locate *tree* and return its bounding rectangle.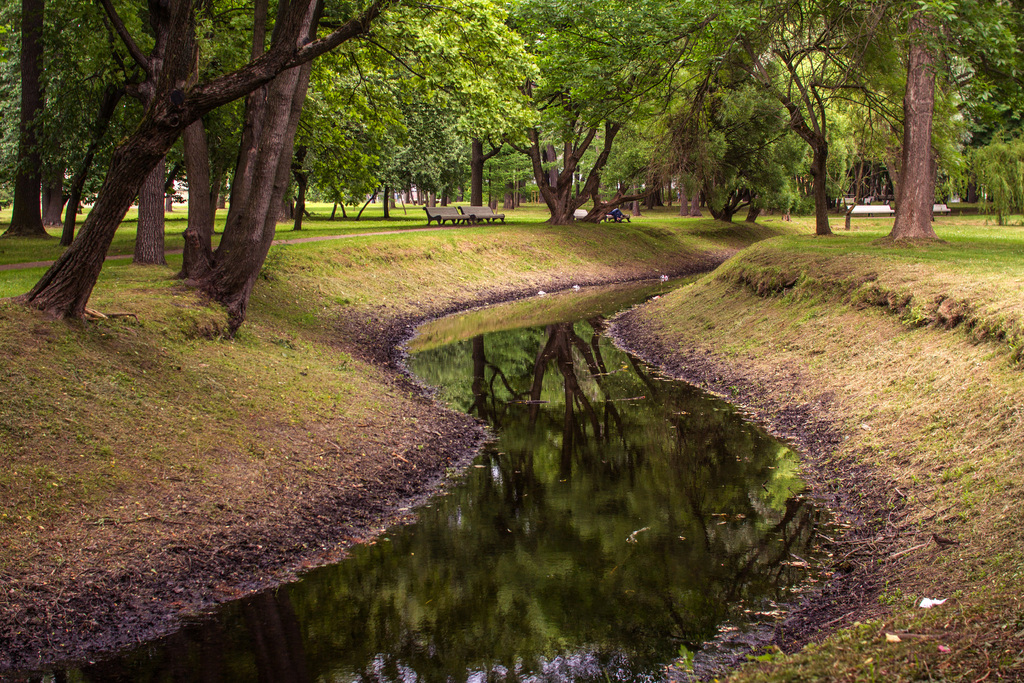
box=[0, 0, 1023, 319].
